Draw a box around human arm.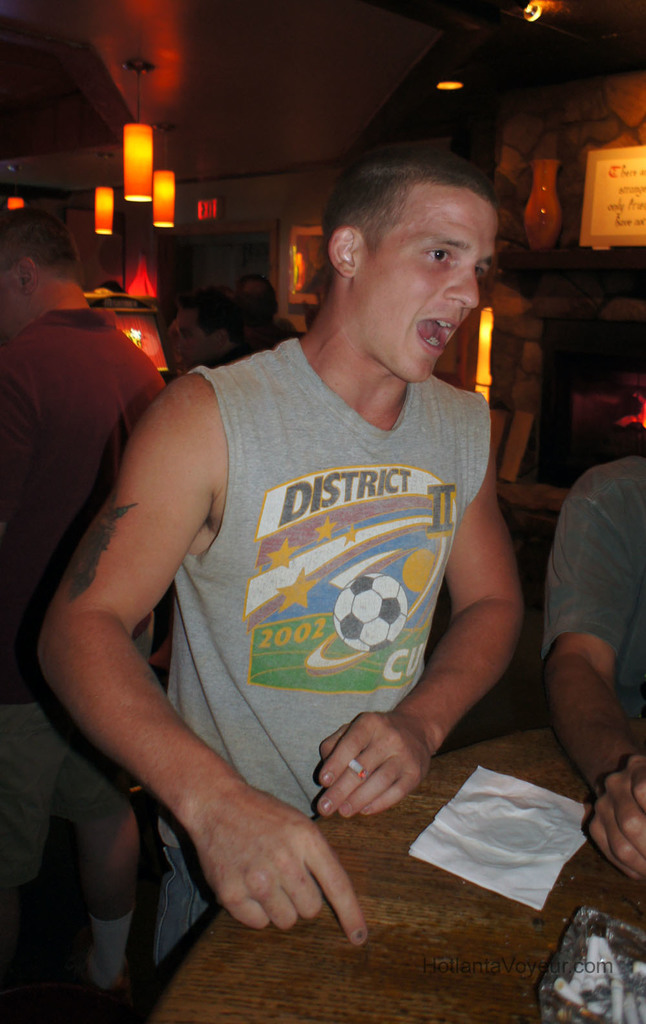
l=305, t=406, r=523, b=823.
